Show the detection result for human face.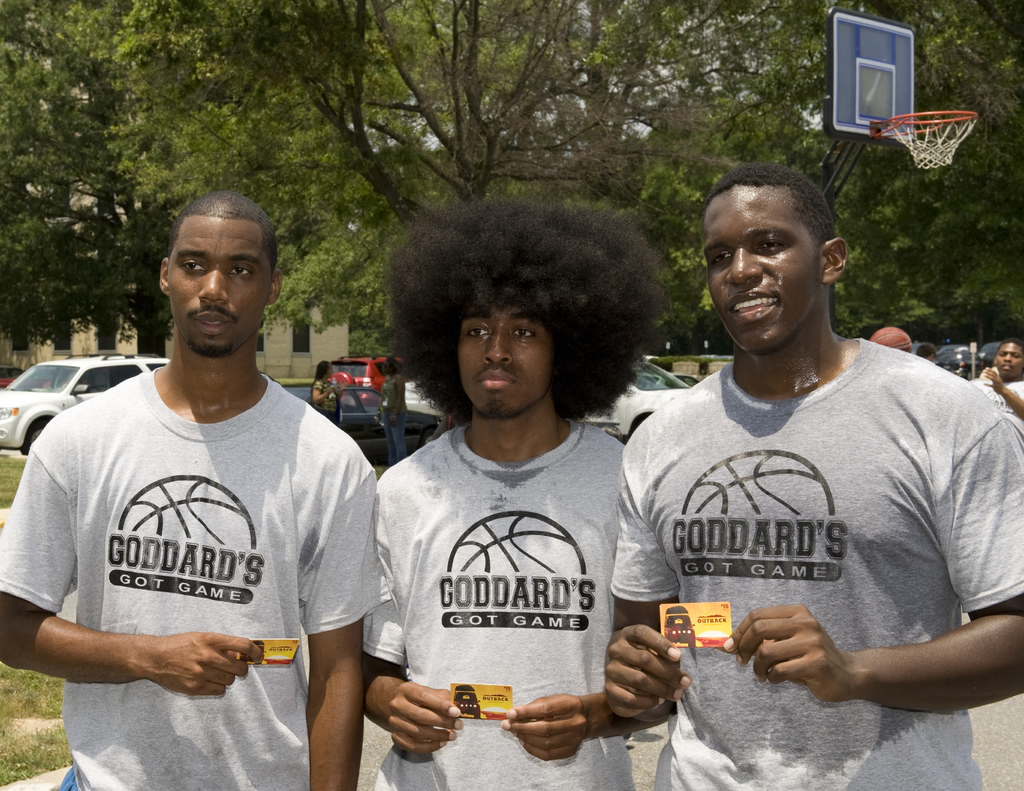
l=162, t=215, r=273, b=358.
